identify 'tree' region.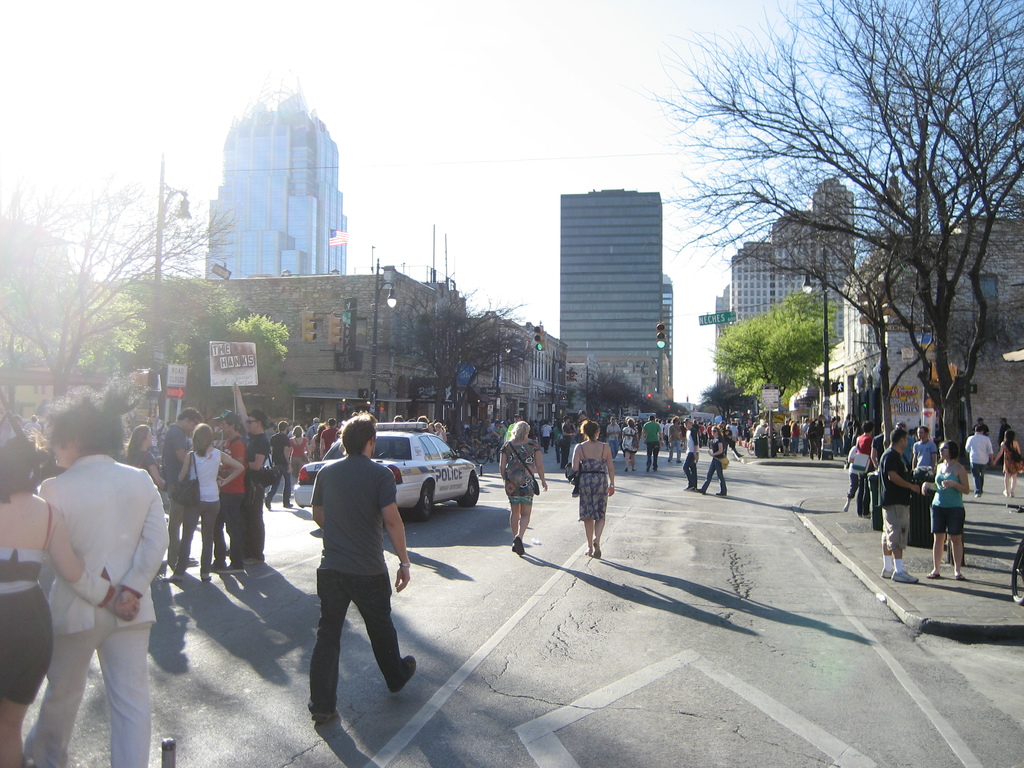
Region: l=0, t=159, r=255, b=452.
